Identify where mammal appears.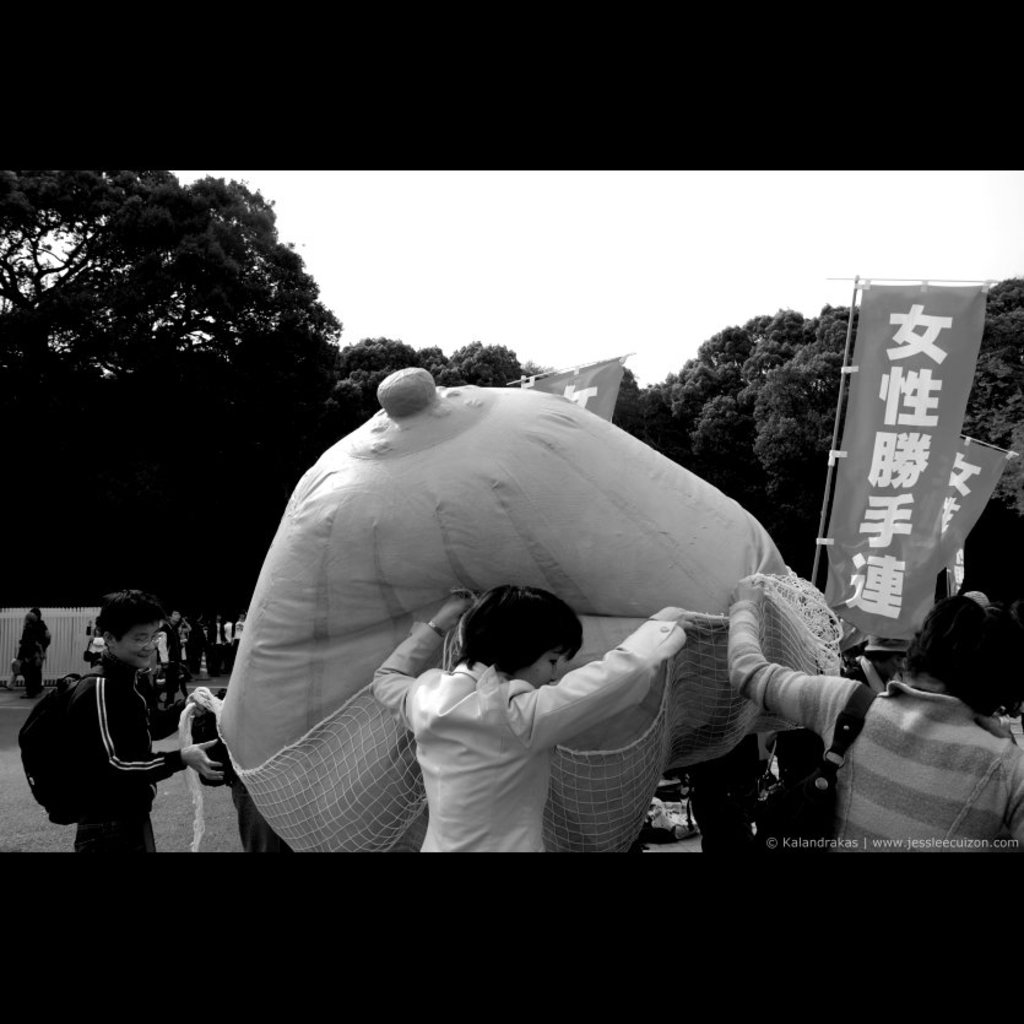
Appears at region(159, 608, 188, 708).
